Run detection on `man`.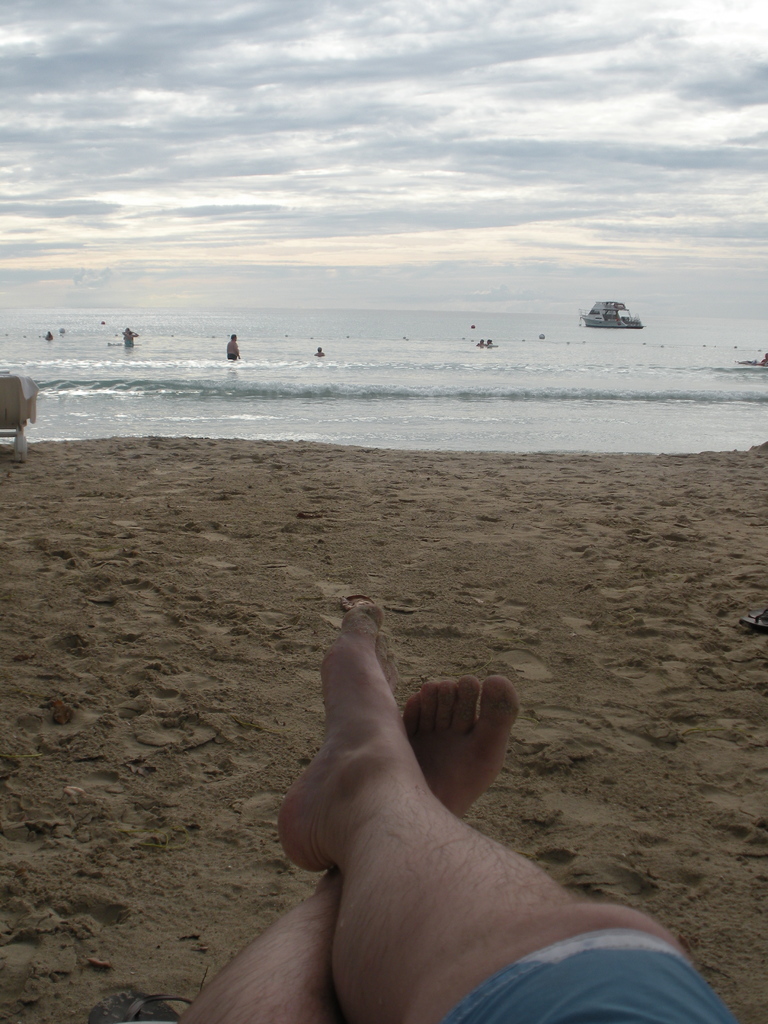
Result: x1=219, y1=333, x2=244, y2=364.
